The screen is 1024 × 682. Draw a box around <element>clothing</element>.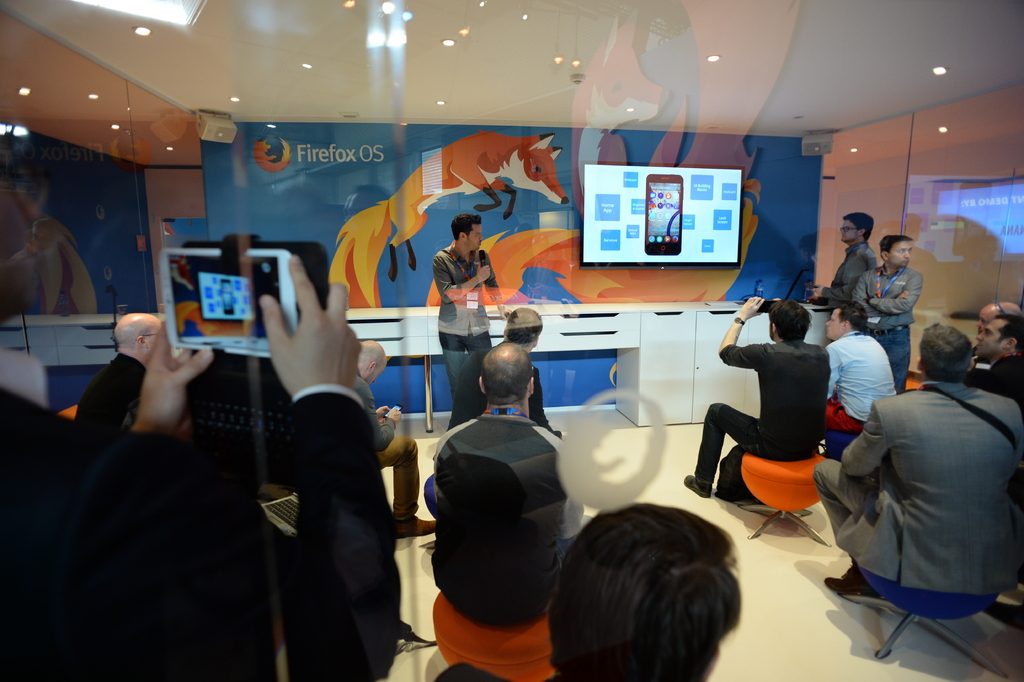
select_region(430, 246, 497, 424).
